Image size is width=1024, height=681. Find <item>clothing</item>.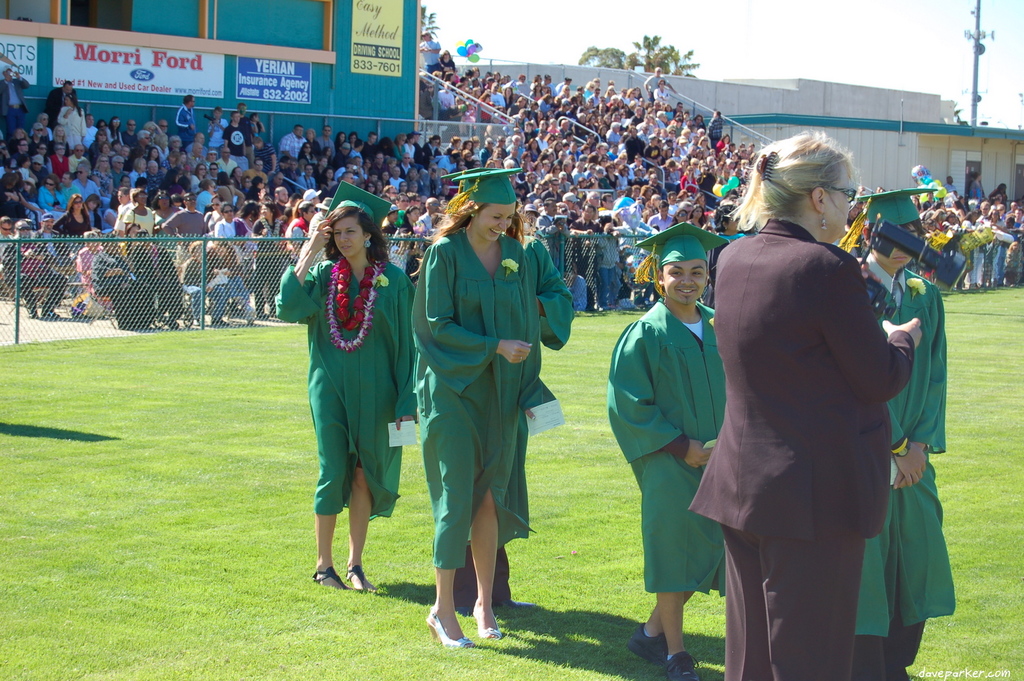
(415, 140, 429, 161).
